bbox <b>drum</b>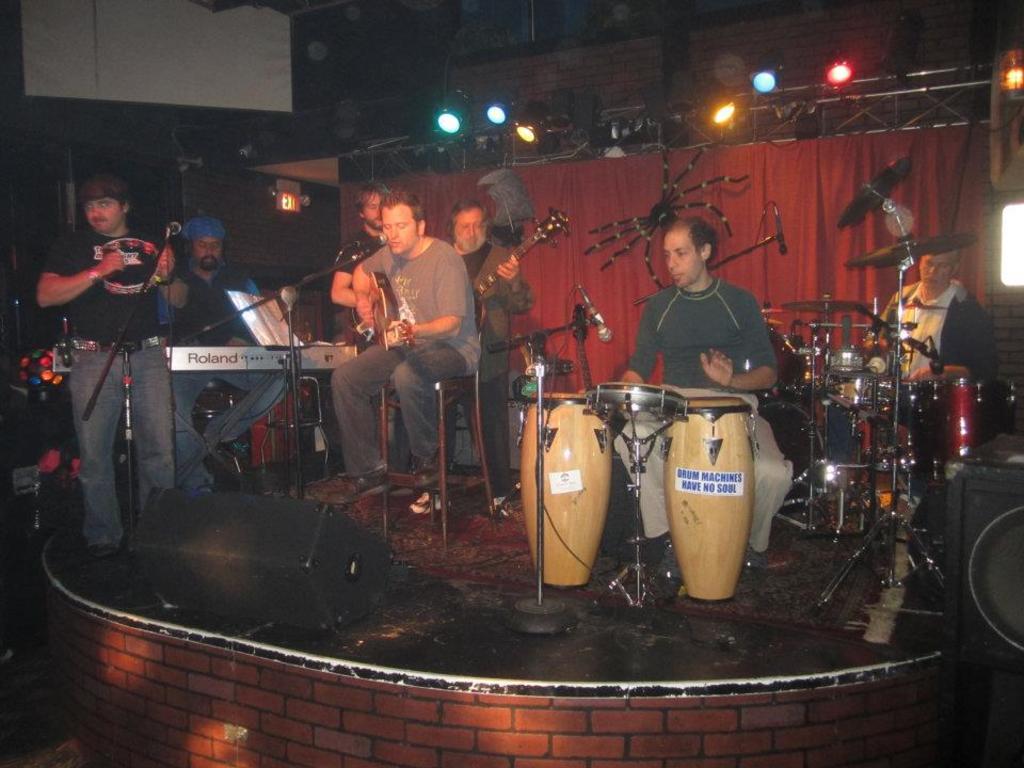
BBox(519, 394, 612, 591)
